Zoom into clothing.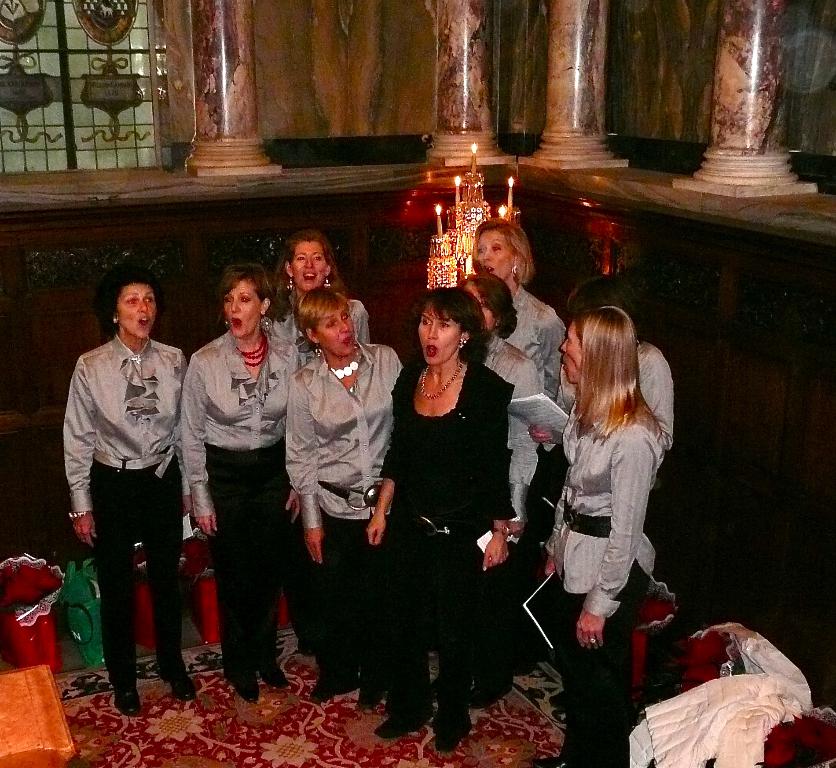
Zoom target: BBox(264, 309, 372, 632).
